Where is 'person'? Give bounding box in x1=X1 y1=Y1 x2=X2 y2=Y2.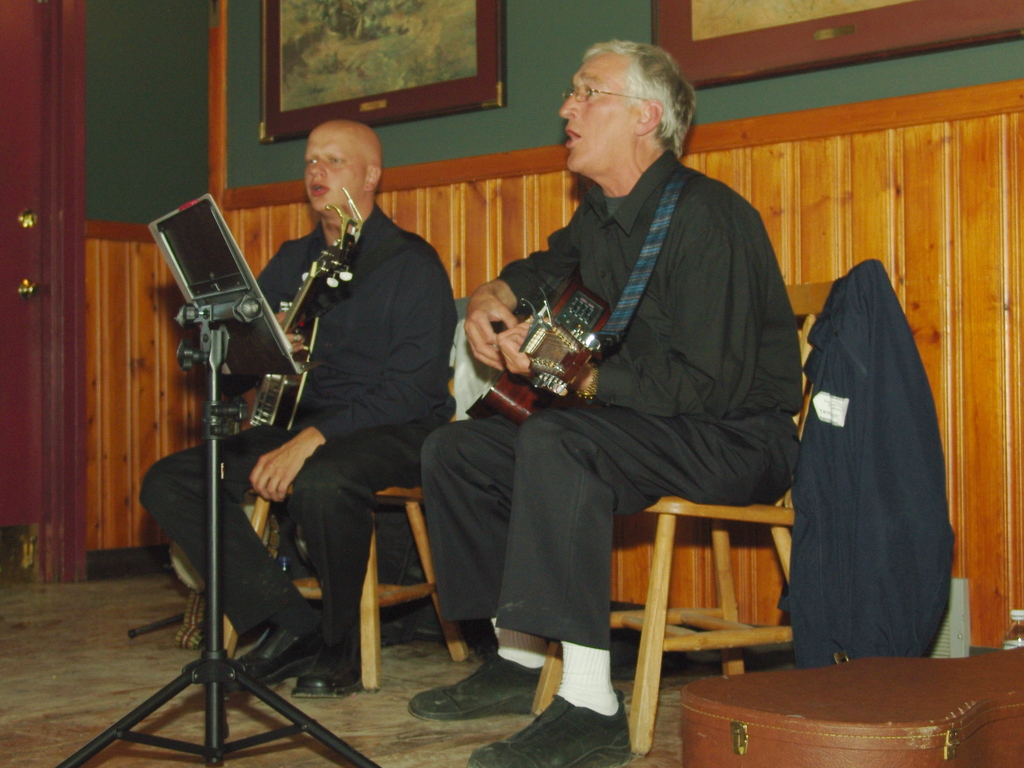
x1=409 y1=40 x2=803 y2=767.
